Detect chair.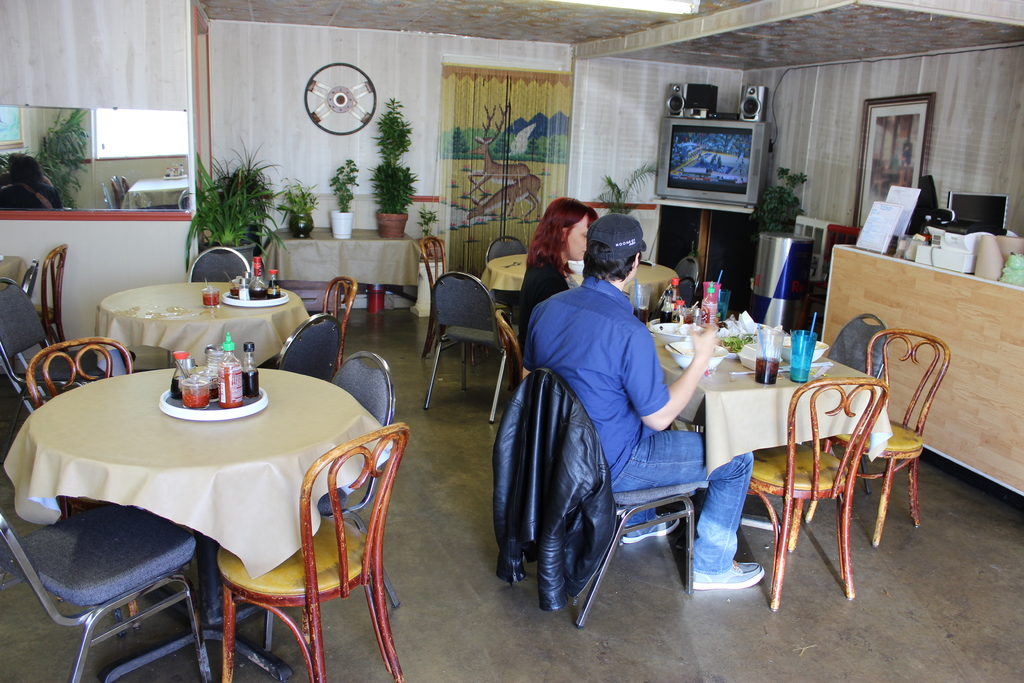
Detected at BBox(415, 234, 483, 366).
